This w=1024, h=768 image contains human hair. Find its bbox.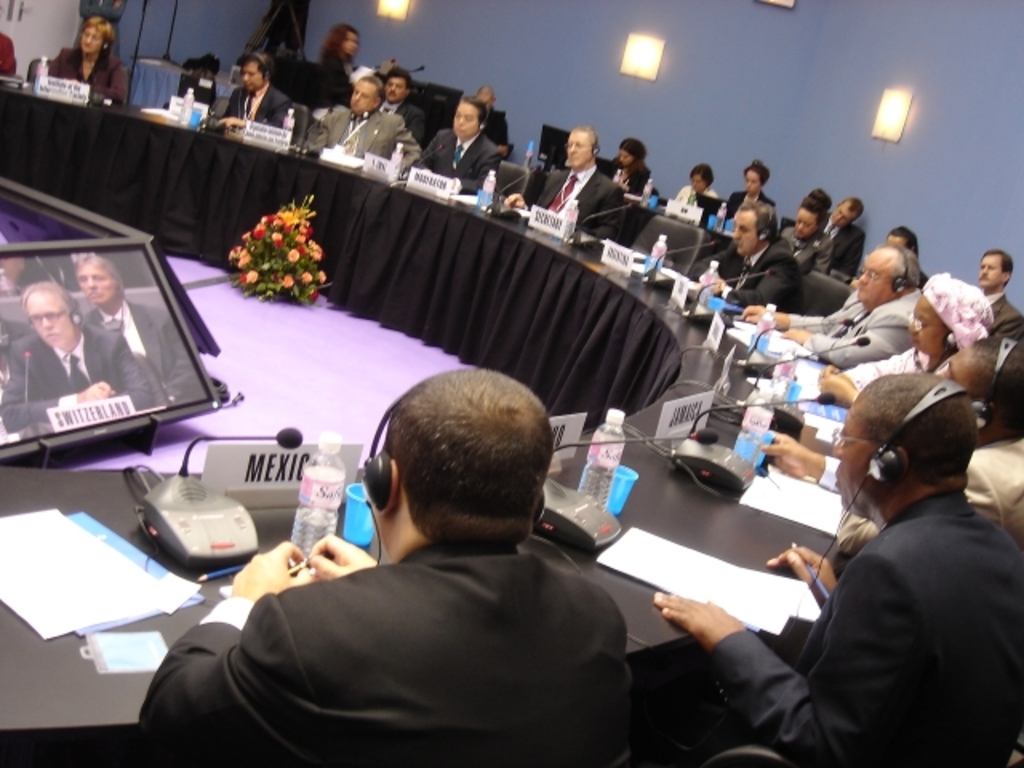
x1=352, y1=378, x2=526, y2=554.
